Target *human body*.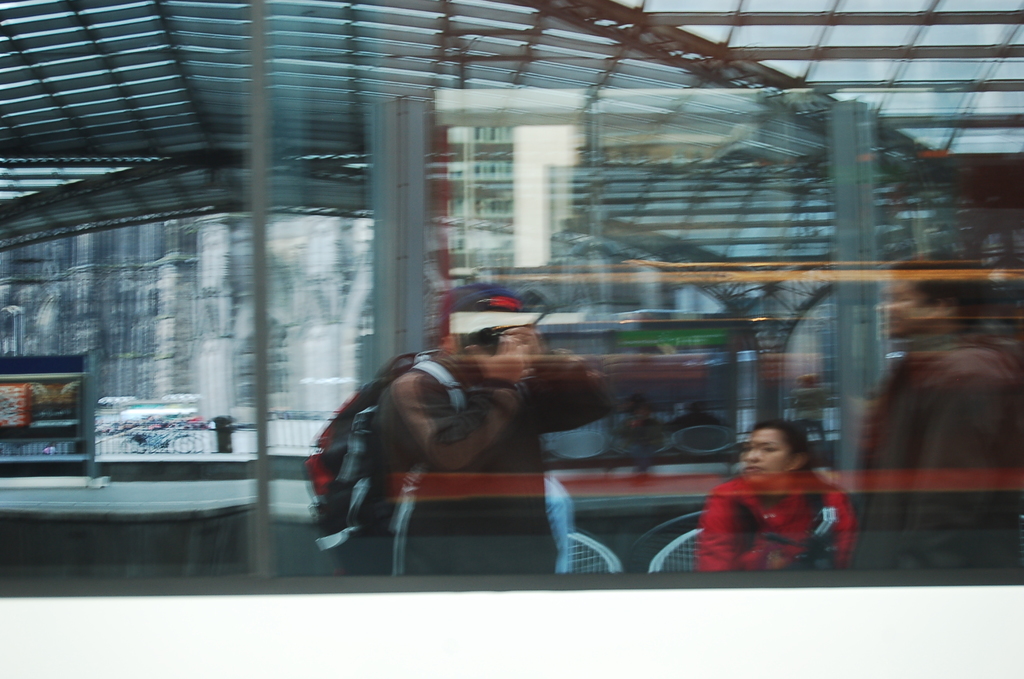
Target region: (851,332,1023,575).
